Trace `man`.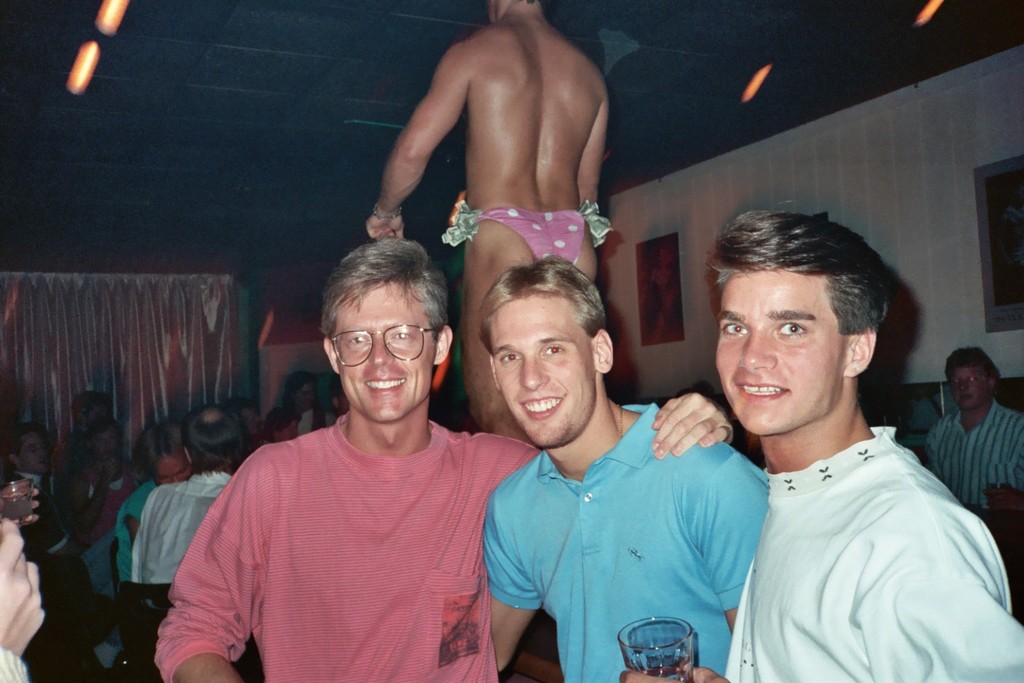
Traced to [2, 417, 81, 655].
